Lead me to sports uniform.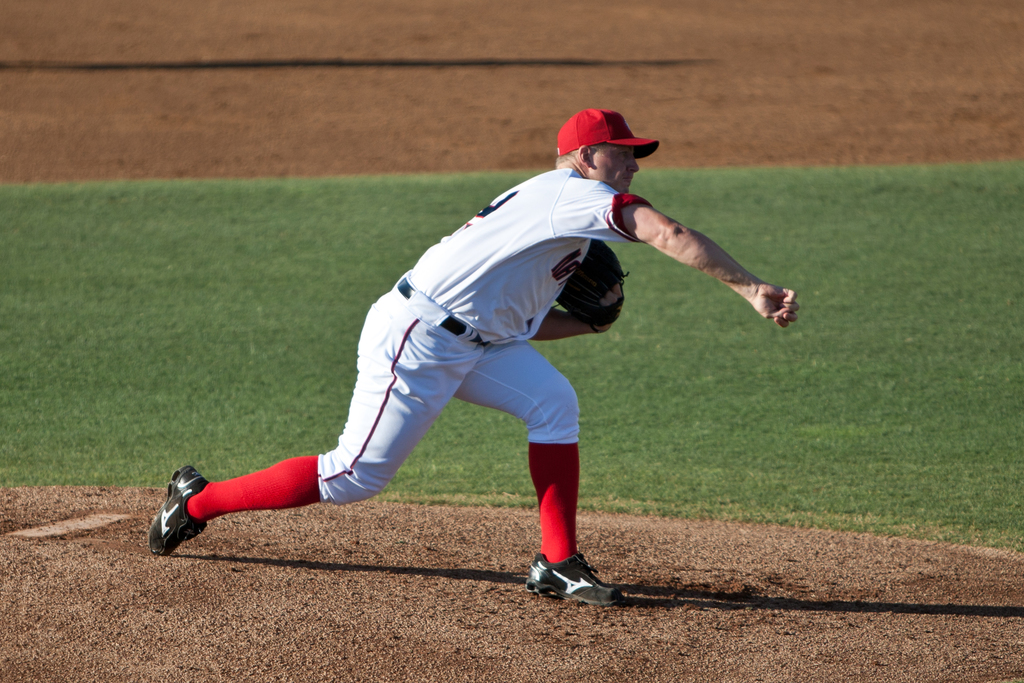
Lead to 173, 101, 756, 596.
